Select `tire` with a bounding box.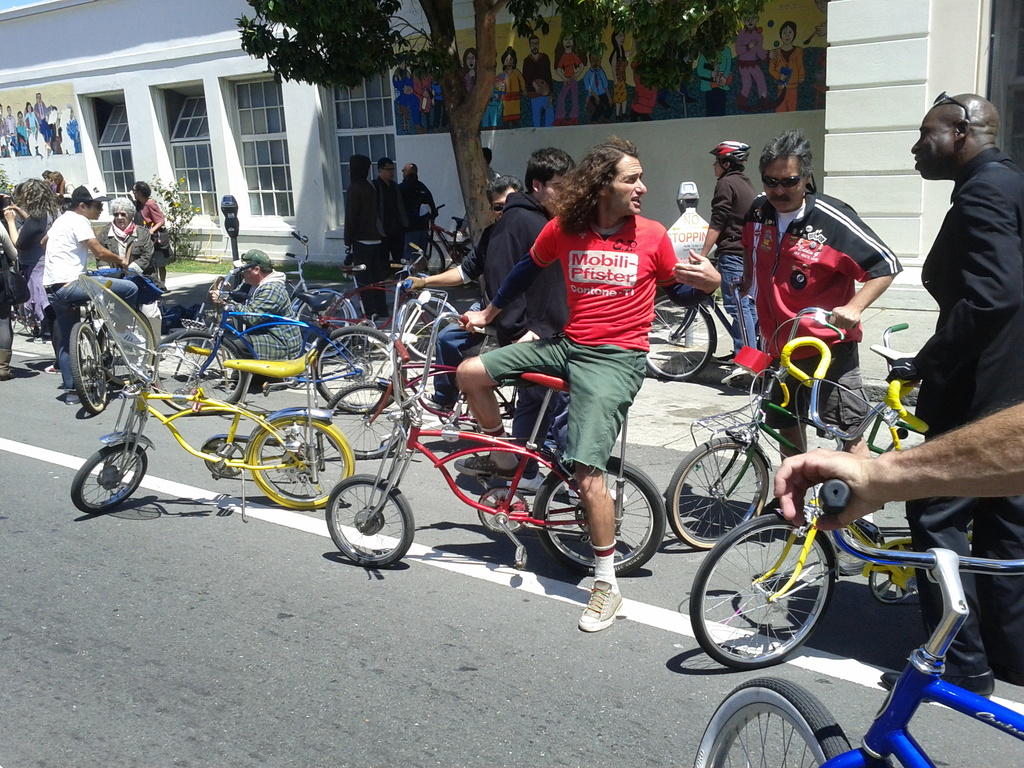
region(532, 454, 666, 576).
